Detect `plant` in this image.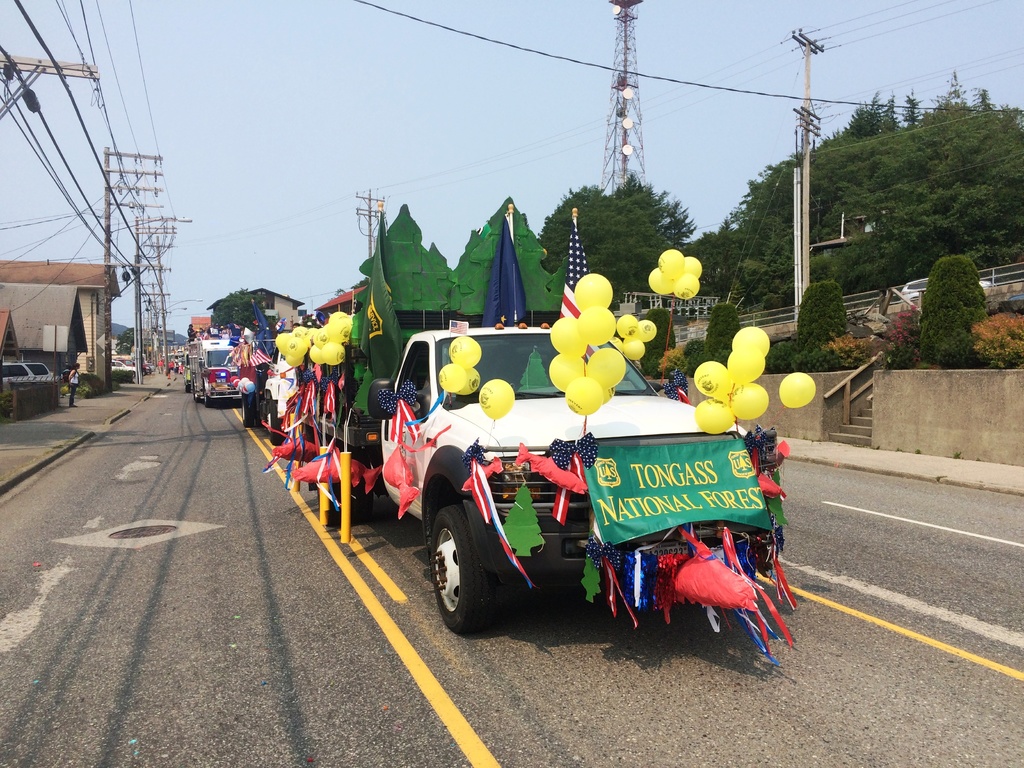
Detection: detection(929, 255, 988, 365).
